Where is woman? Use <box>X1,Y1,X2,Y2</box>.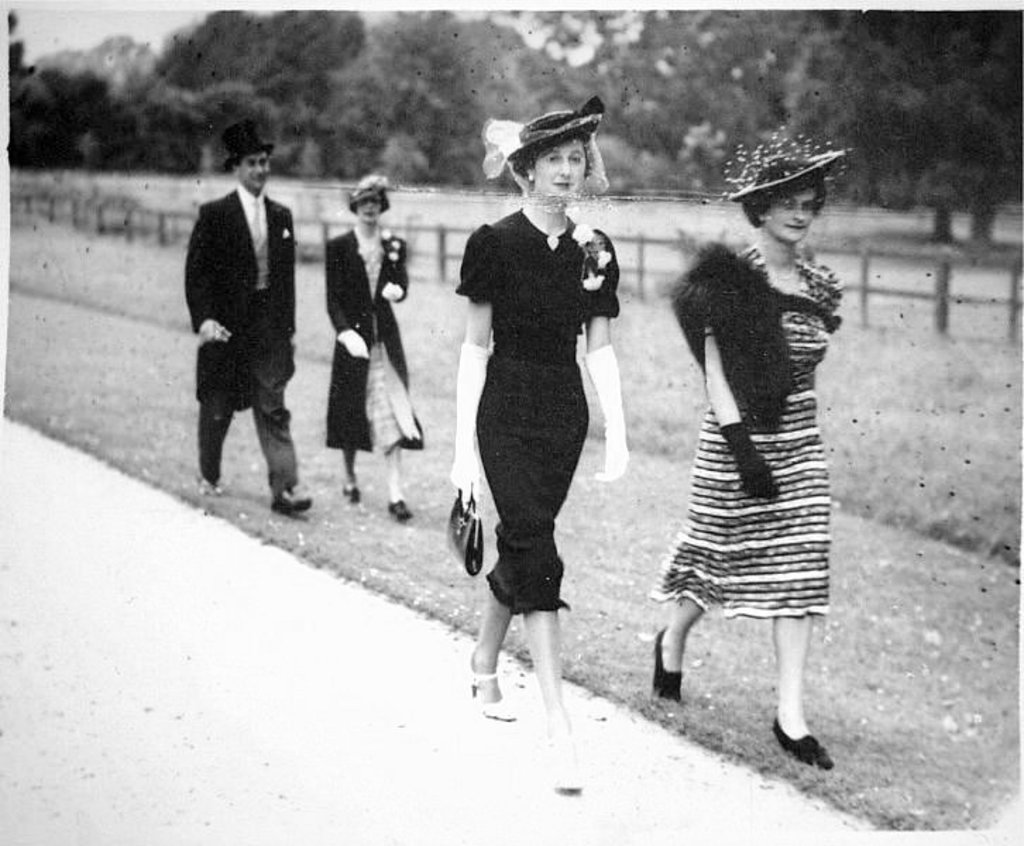
<box>447,96,630,788</box>.
